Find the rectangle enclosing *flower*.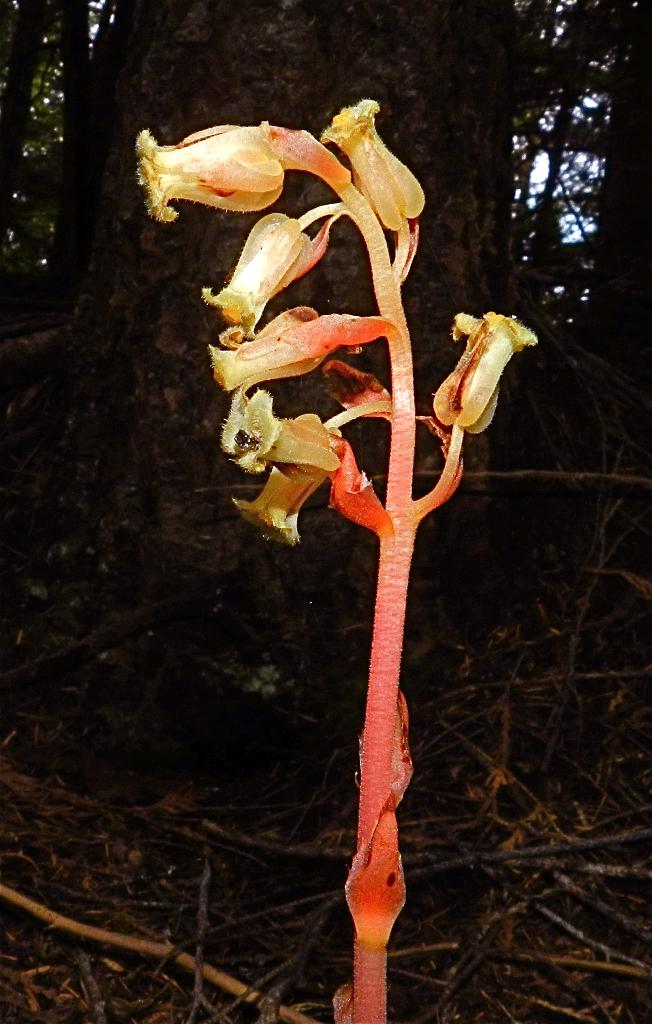
detection(140, 115, 281, 227).
